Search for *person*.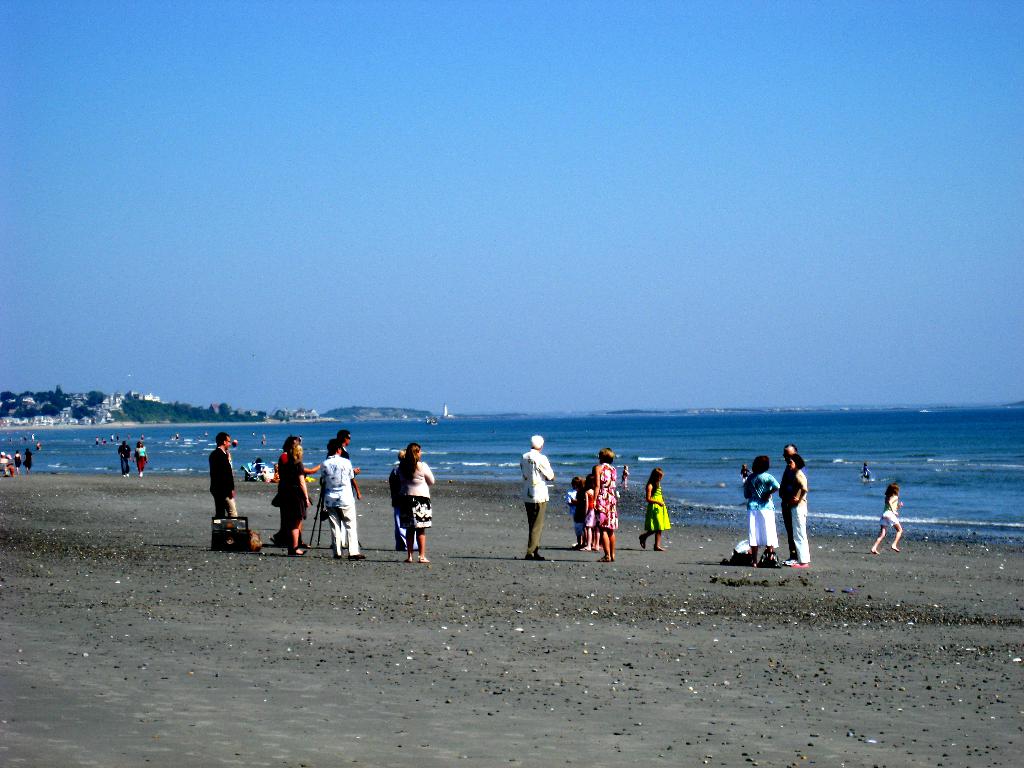
Found at [x1=267, y1=435, x2=325, y2=548].
